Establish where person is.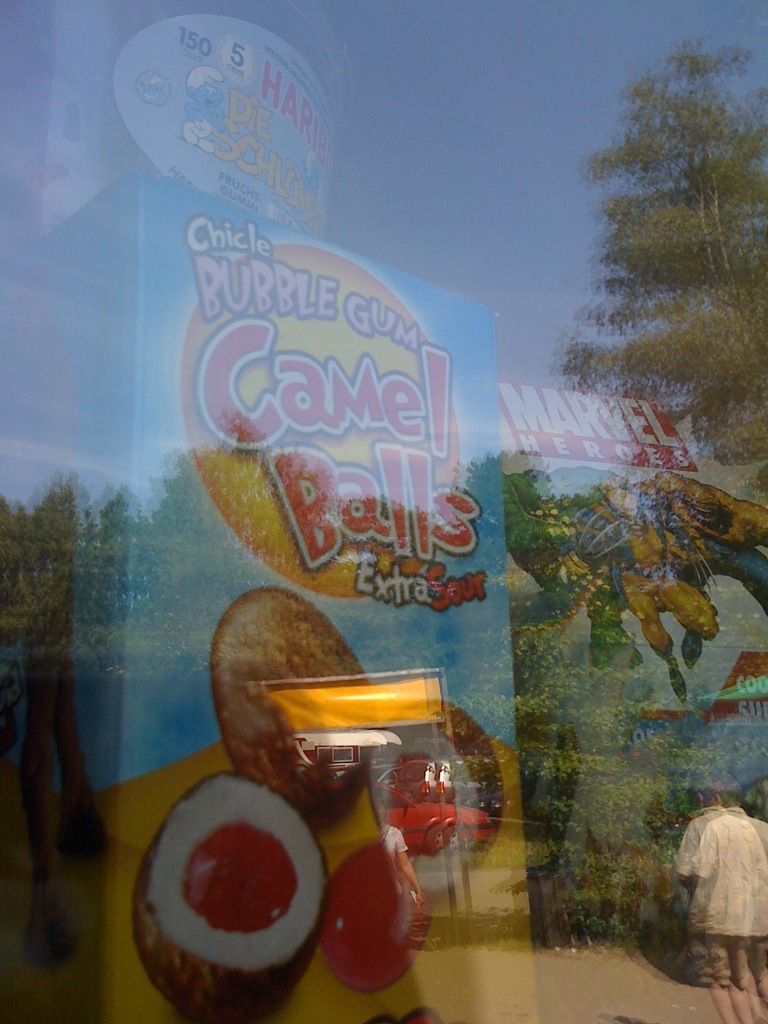
Established at bbox=[674, 764, 767, 998].
